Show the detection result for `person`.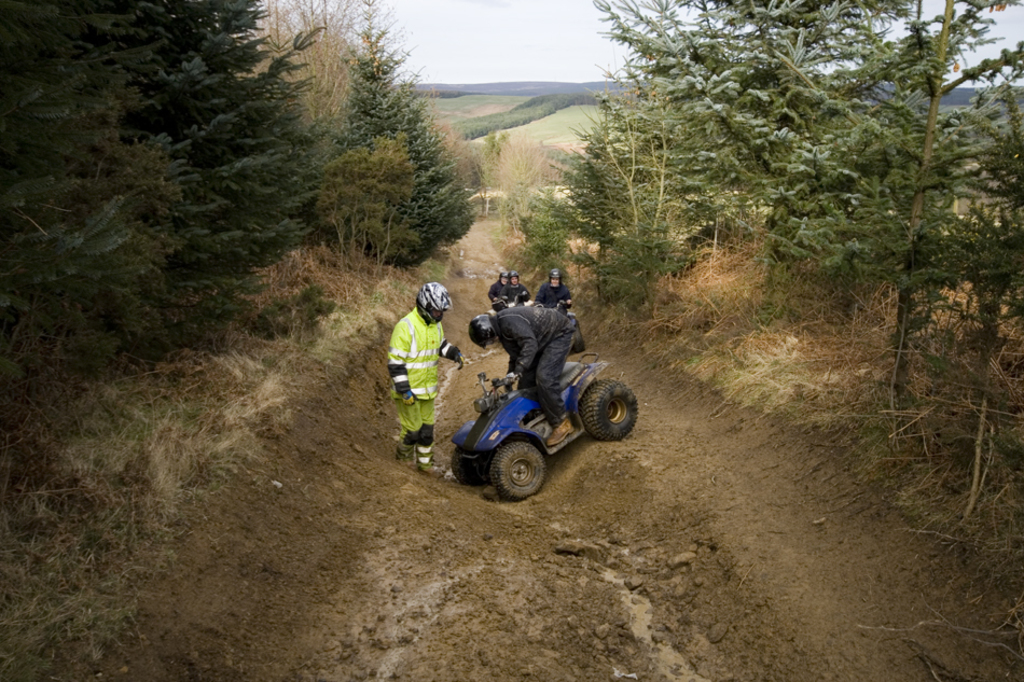
l=466, t=296, r=586, b=453.
